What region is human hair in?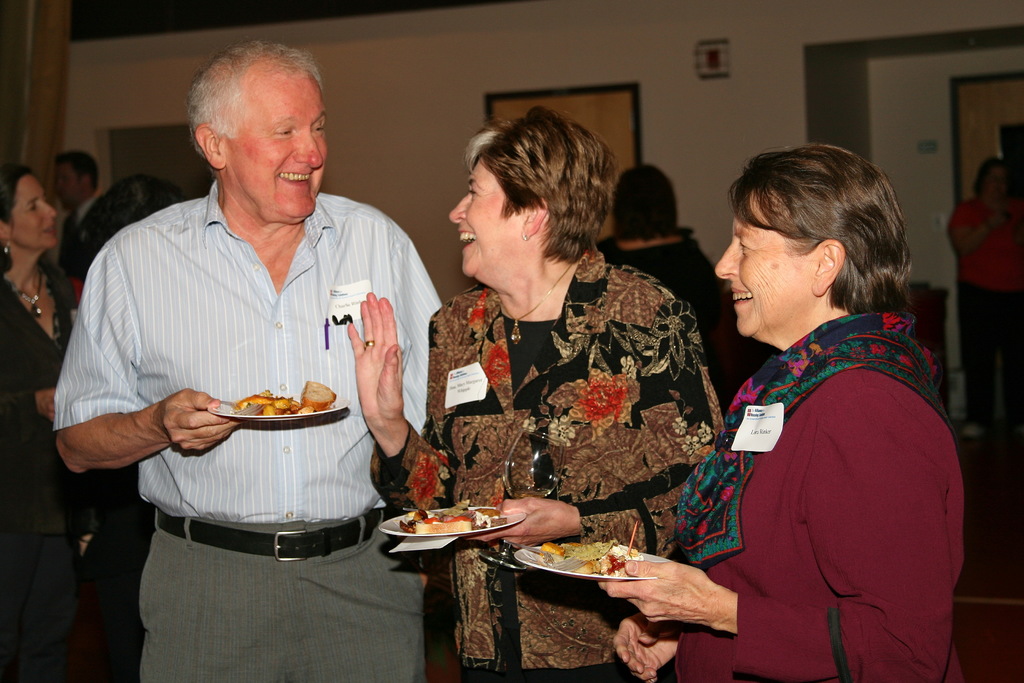
(x1=0, y1=170, x2=33, y2=272).
